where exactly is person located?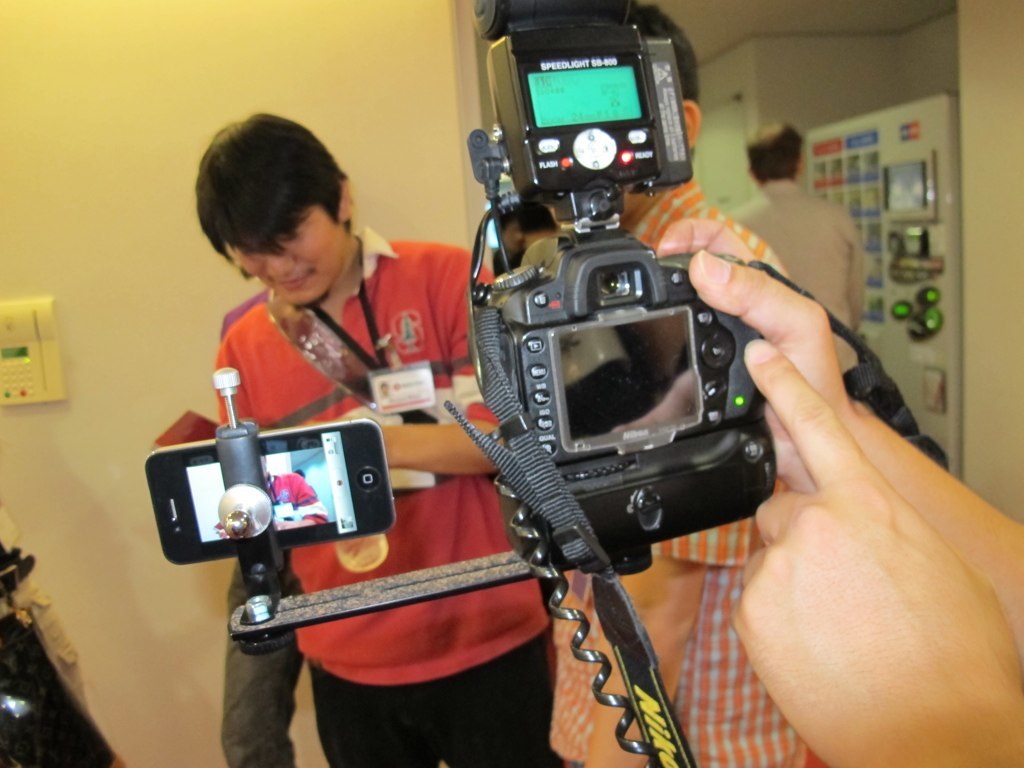
Its bounding box is select_region(493, 208, 526, 278).
